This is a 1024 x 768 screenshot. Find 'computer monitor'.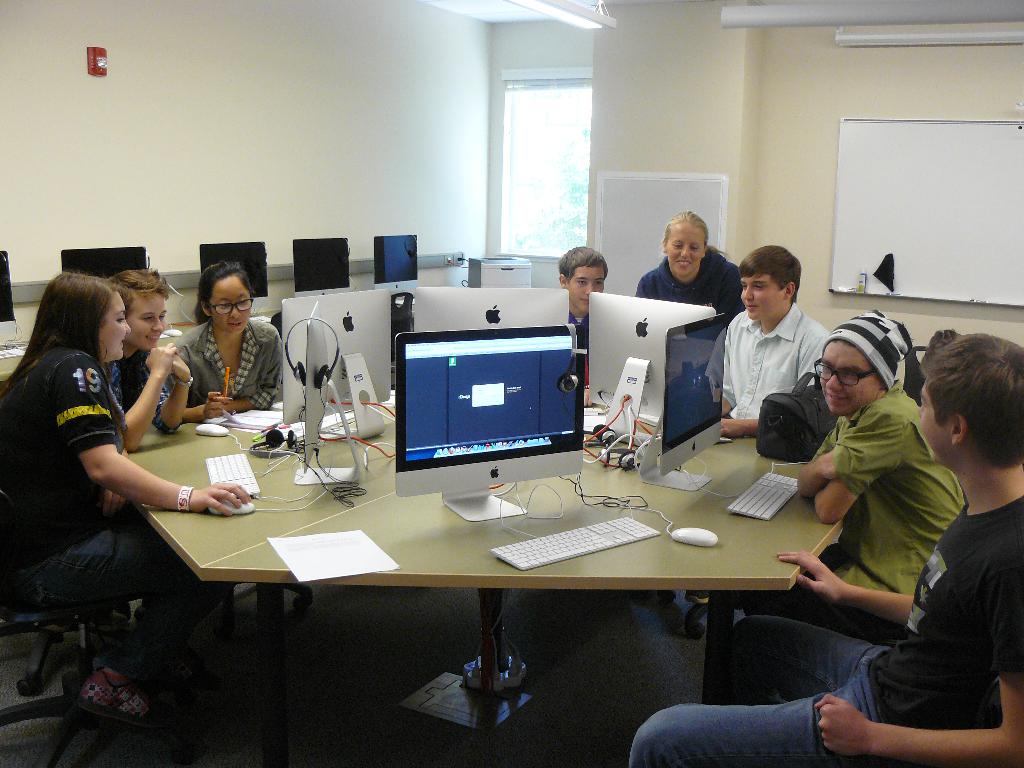
Bounding box: (289, 234, 353, 299).
